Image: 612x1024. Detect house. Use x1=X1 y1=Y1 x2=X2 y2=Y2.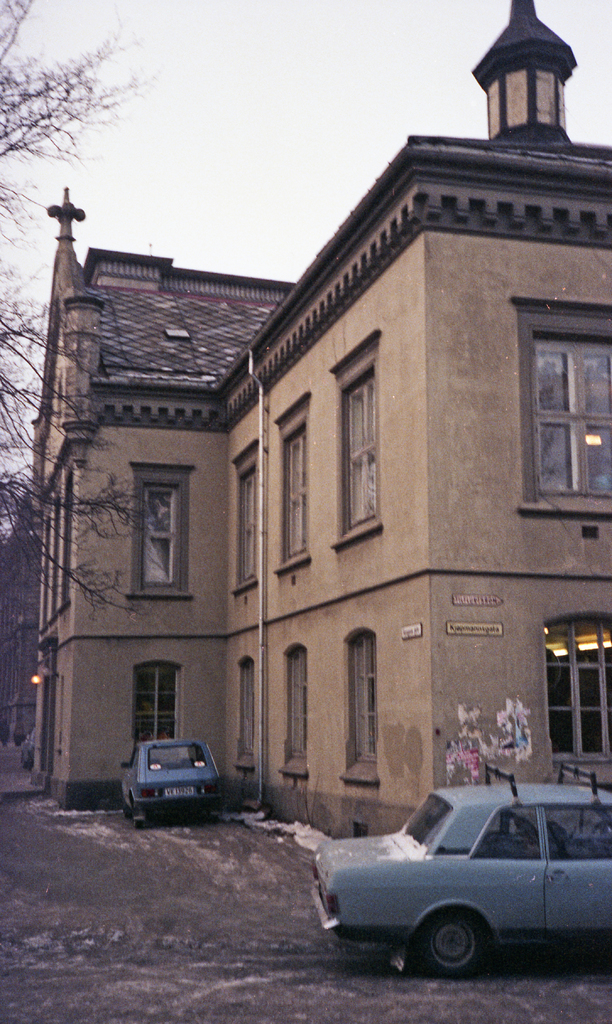
x1=33 y1=0 x2=611 y2=840.
